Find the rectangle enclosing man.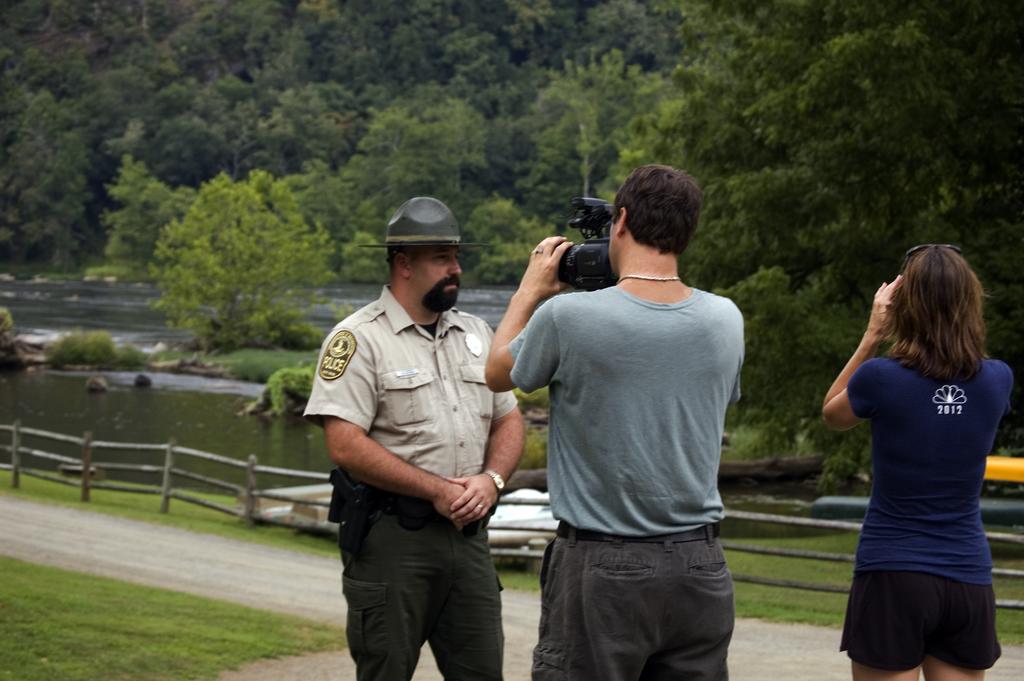
481, 163, 750, 680.
